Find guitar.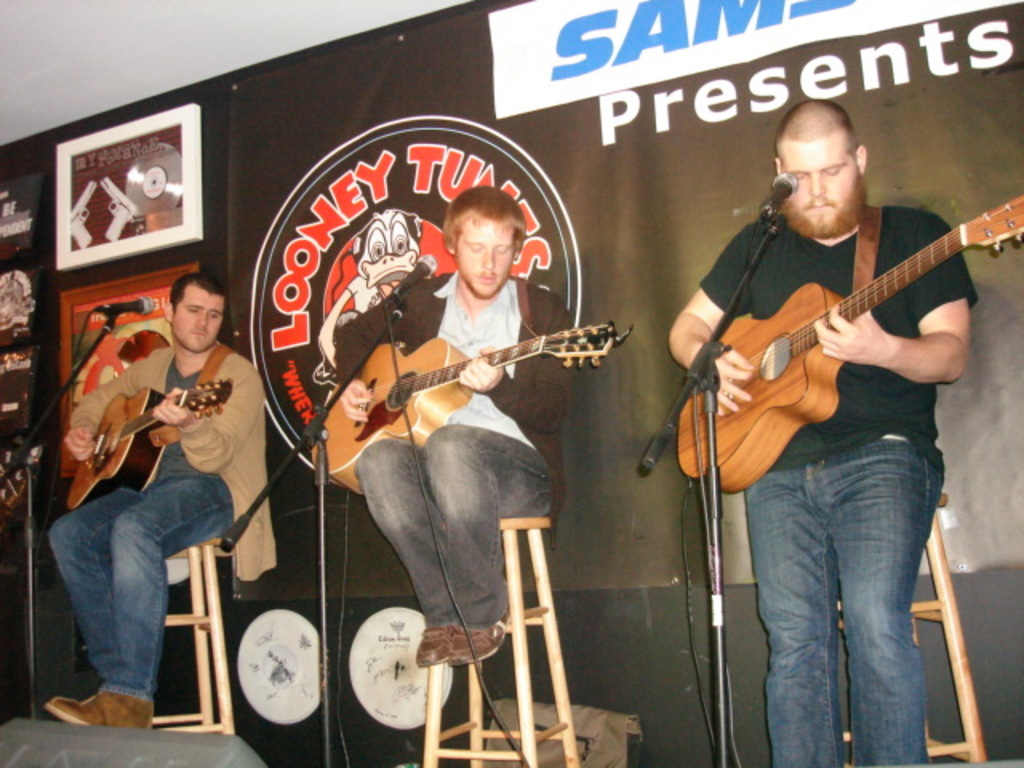
BBox(67, 381, 234, 518).
